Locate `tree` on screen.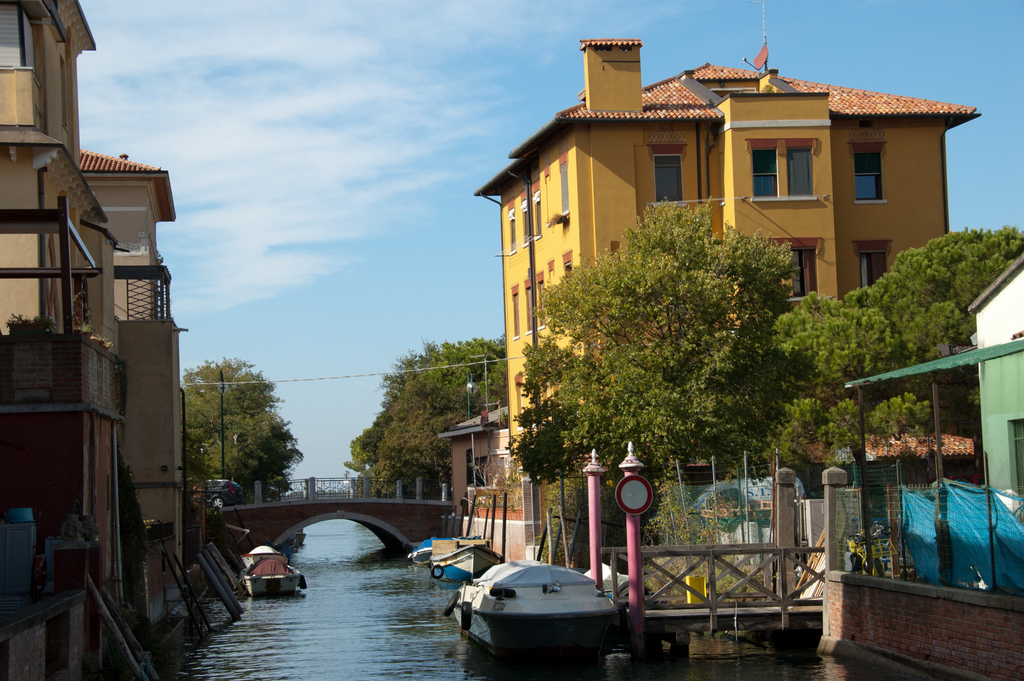
On screen at x1=762, y1=390, x2=934, y2=481.
